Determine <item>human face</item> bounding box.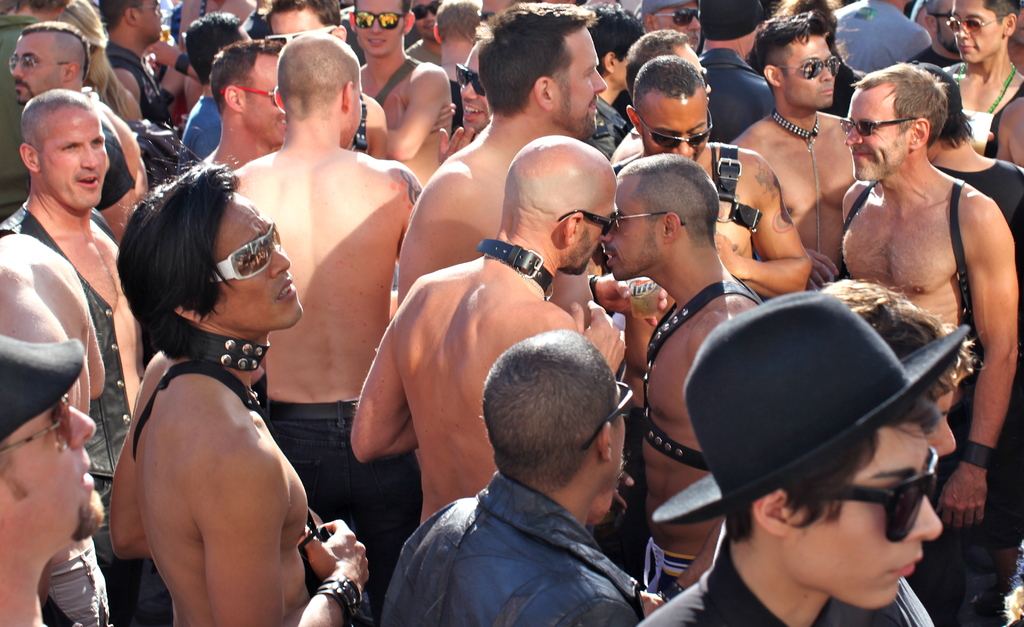
Determined: select_region(615, 381, 635, 467).
